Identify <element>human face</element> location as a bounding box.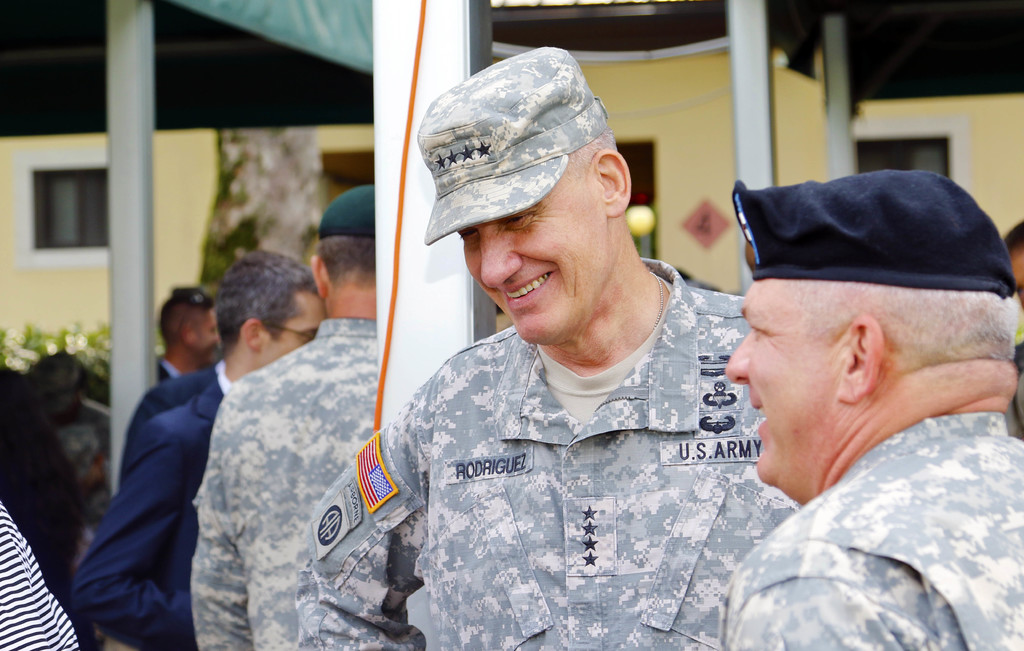
select_region(463, 175, 604, 346).
